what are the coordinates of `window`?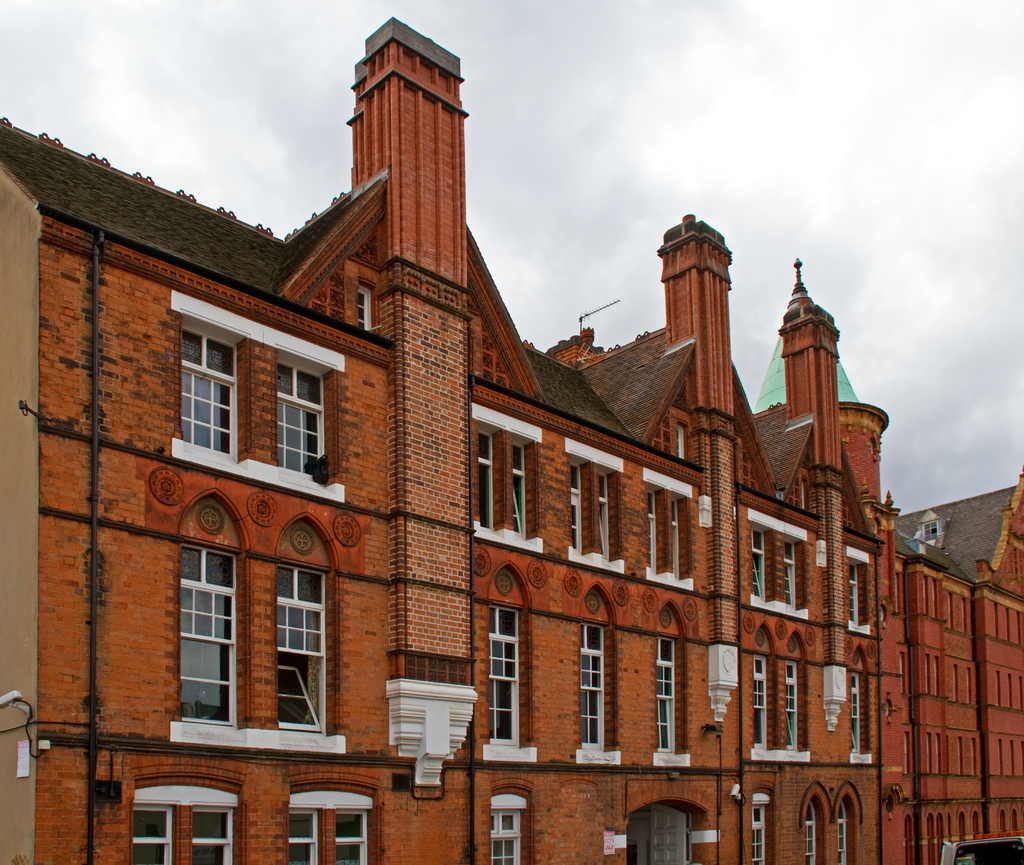
box=[955, 734, 965, 771].
